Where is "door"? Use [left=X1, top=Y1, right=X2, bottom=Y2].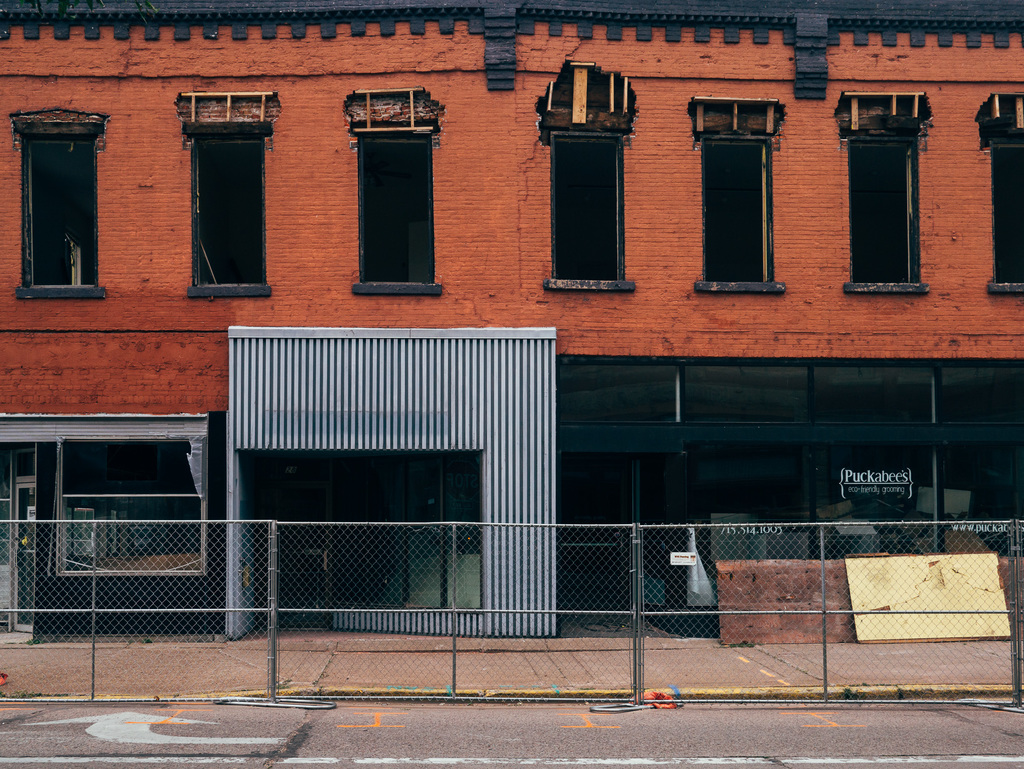
[left=12, top=485, right=42, bottom=637].
